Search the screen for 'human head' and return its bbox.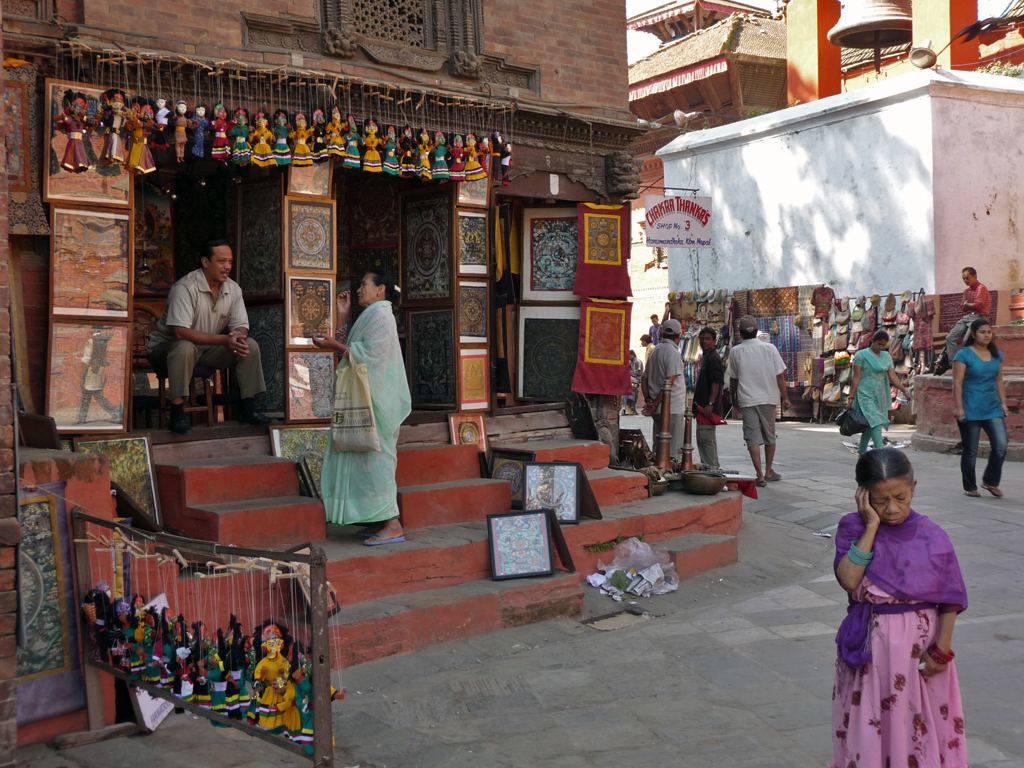
Found: bbox=[638, 333, 653, 346].
